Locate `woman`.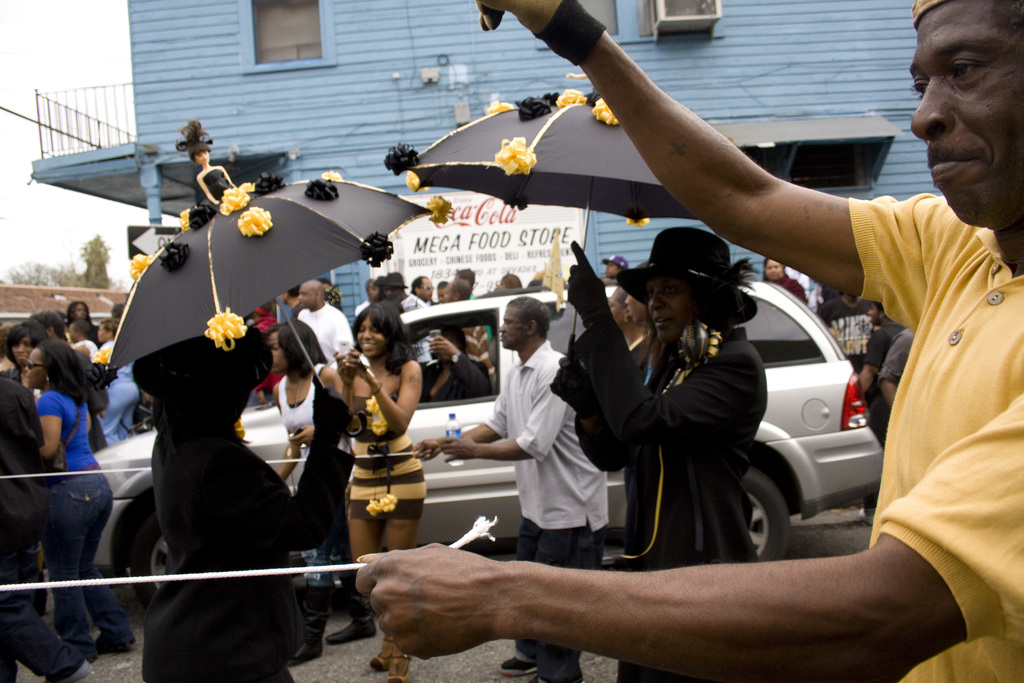
Bounding box: l=266, t=315, r=383, b=672.
